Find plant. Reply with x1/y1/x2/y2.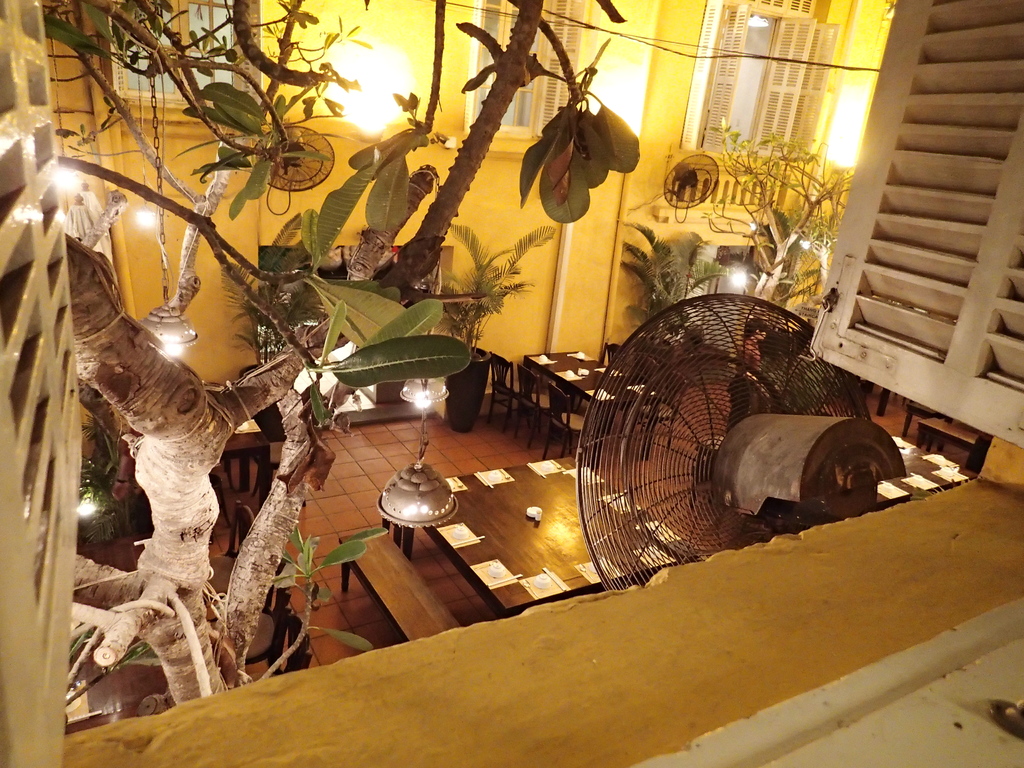
40/5/111/66.
